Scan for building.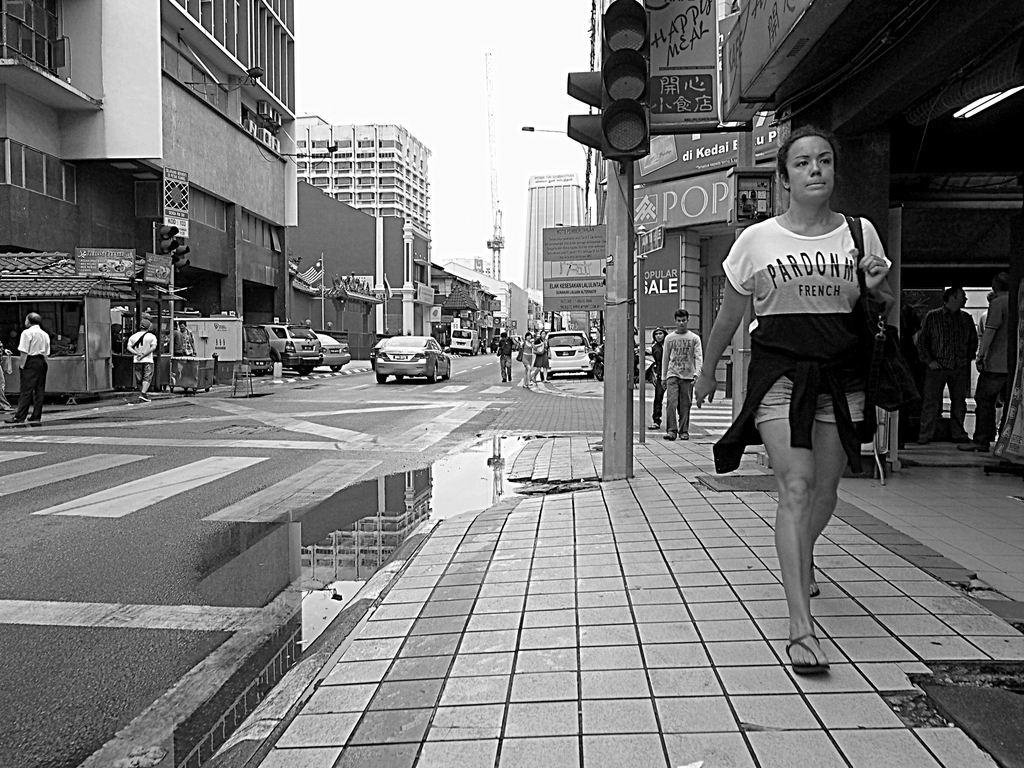
Scan result: locate(524, 183, 591, 298).
